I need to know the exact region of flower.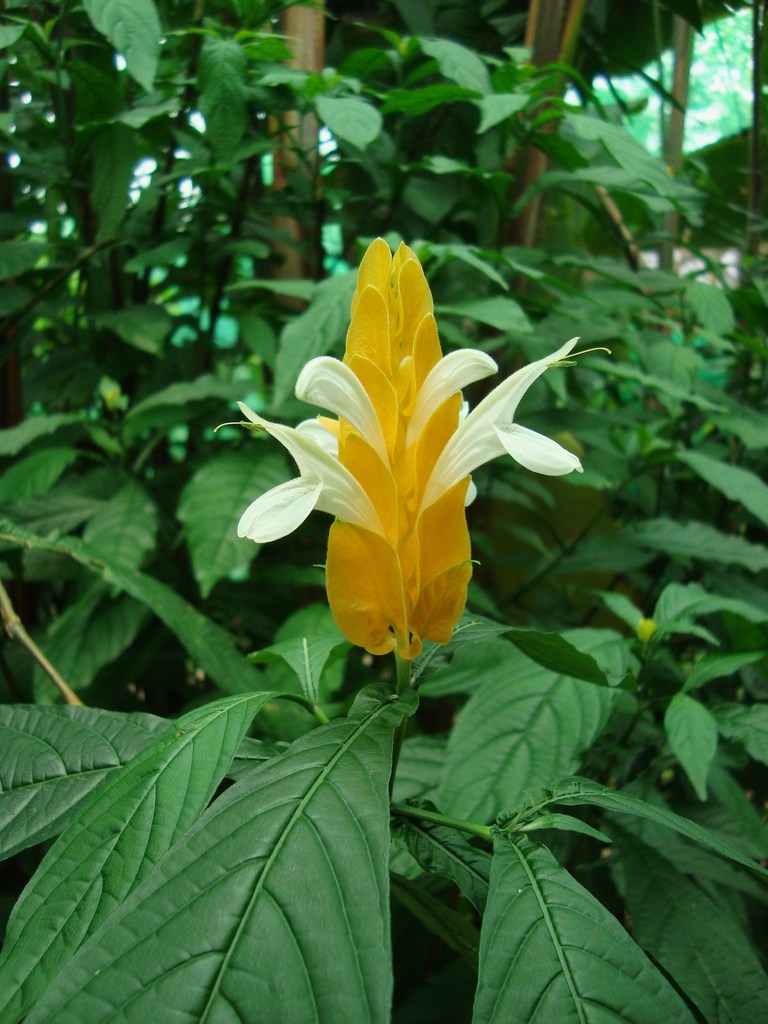
Region: bbox=[236, 255, 548, 652].
